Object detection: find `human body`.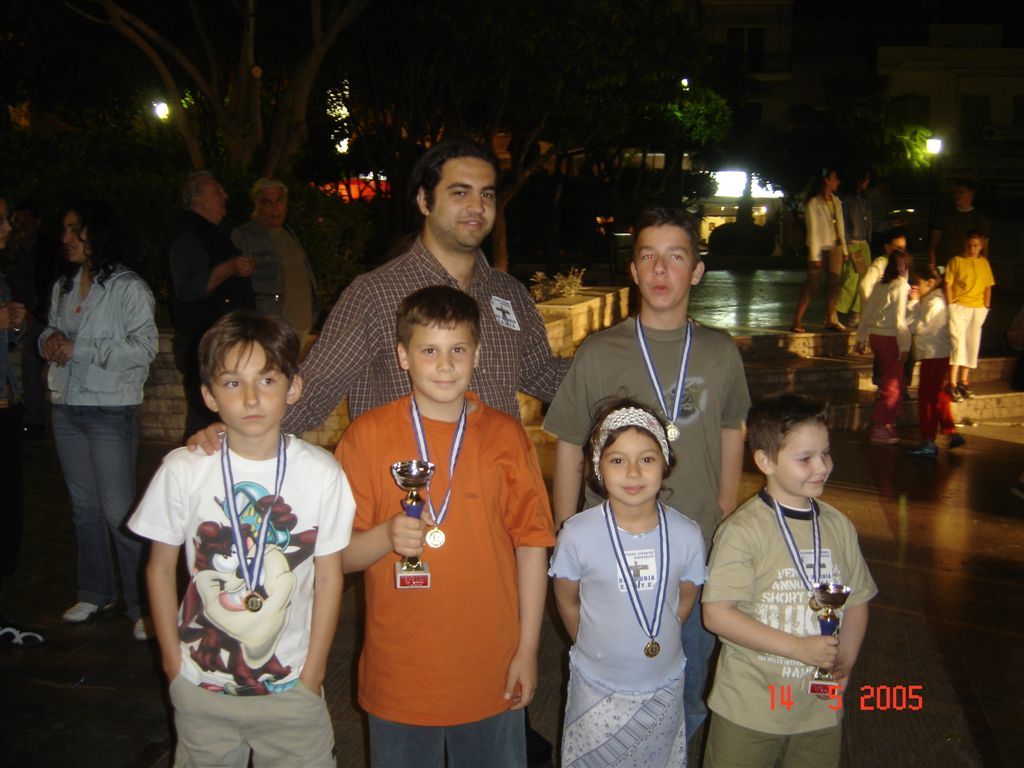
box(151, 208, 269, 437).
